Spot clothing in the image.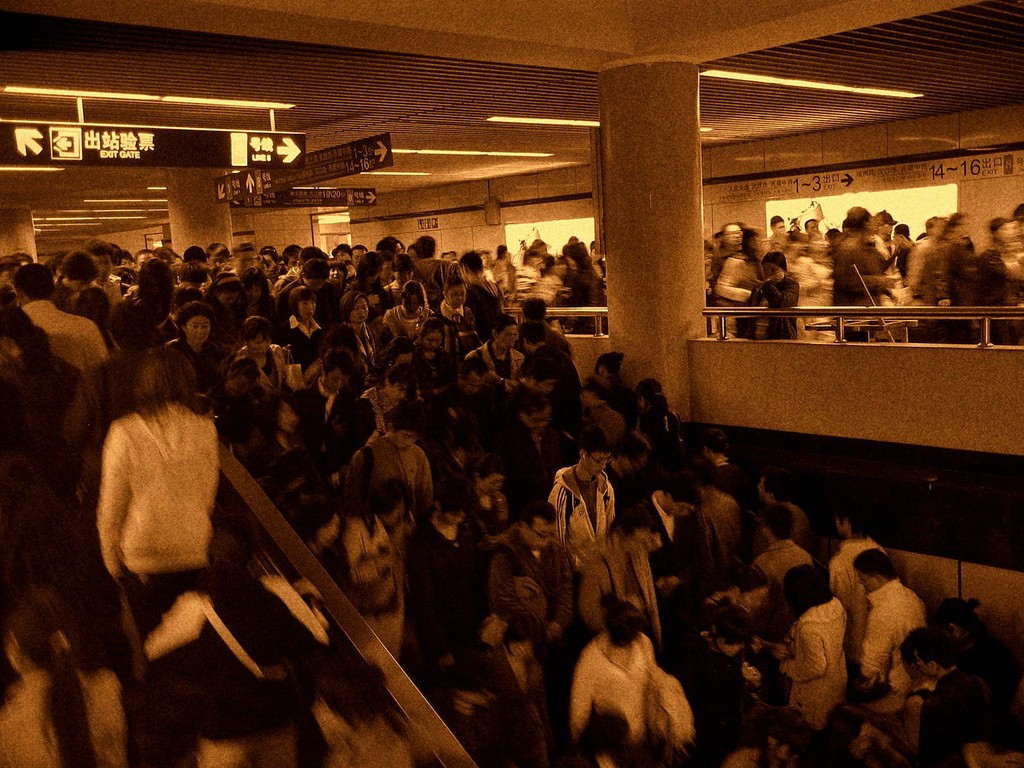
clothing found at (left=476, top=511, right=554, bottom=675).
